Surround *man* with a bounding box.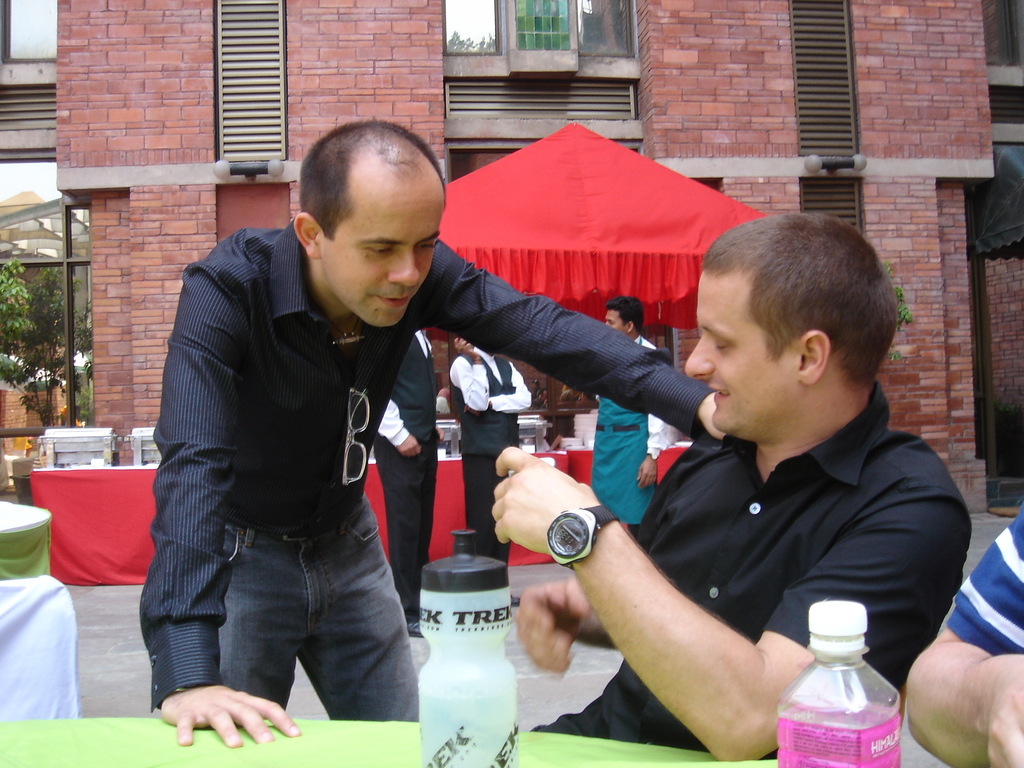
509:198:975:751.
